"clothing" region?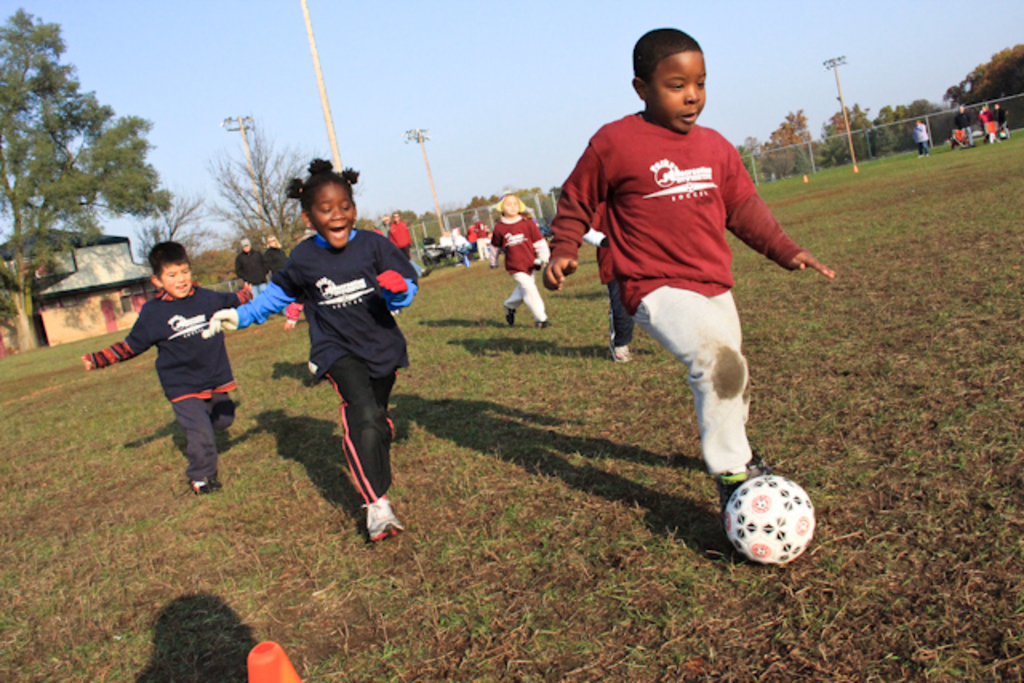
left=82, top=296, right=248, bottom=483
